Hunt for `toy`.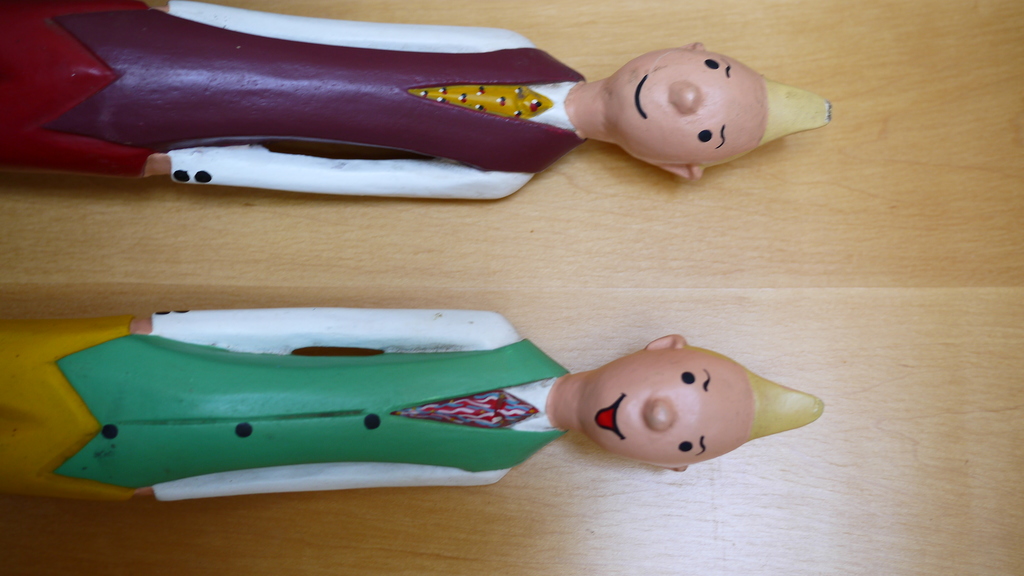
Hunted down at {"left": 0, "top": 0, "right": 833, "bottom": 202}.
